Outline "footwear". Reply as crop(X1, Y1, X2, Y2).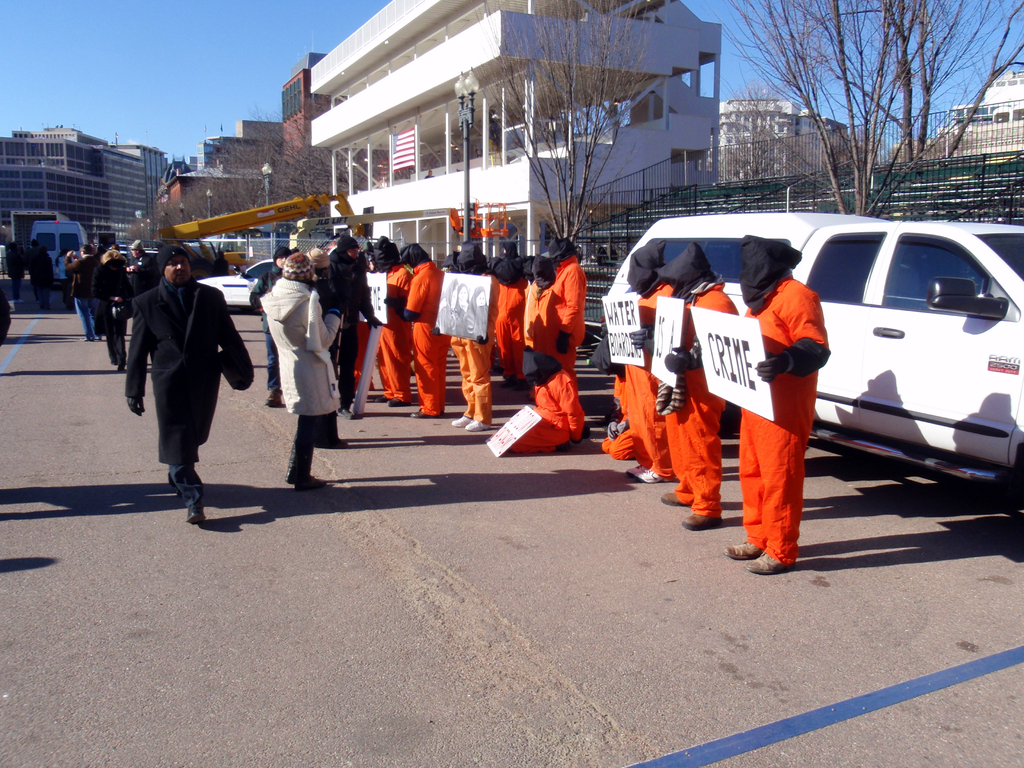
crop(659, 492, 678, 505).
